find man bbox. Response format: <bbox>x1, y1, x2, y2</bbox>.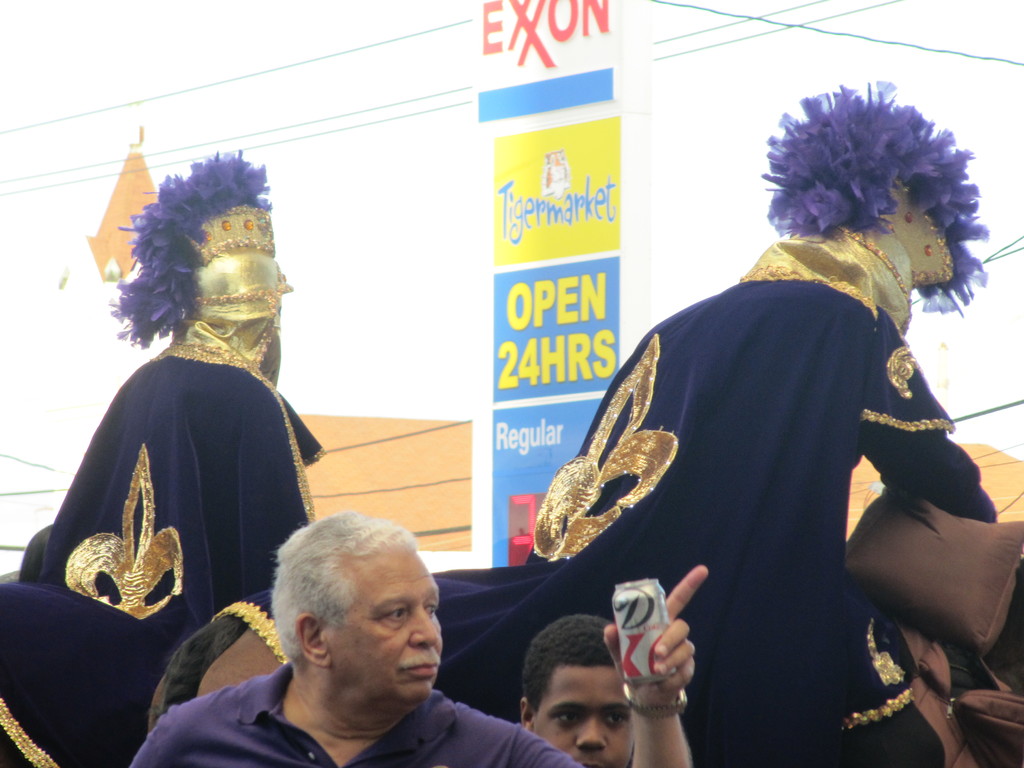
<bbox>390, 89, 1014, 767</bbox>.
